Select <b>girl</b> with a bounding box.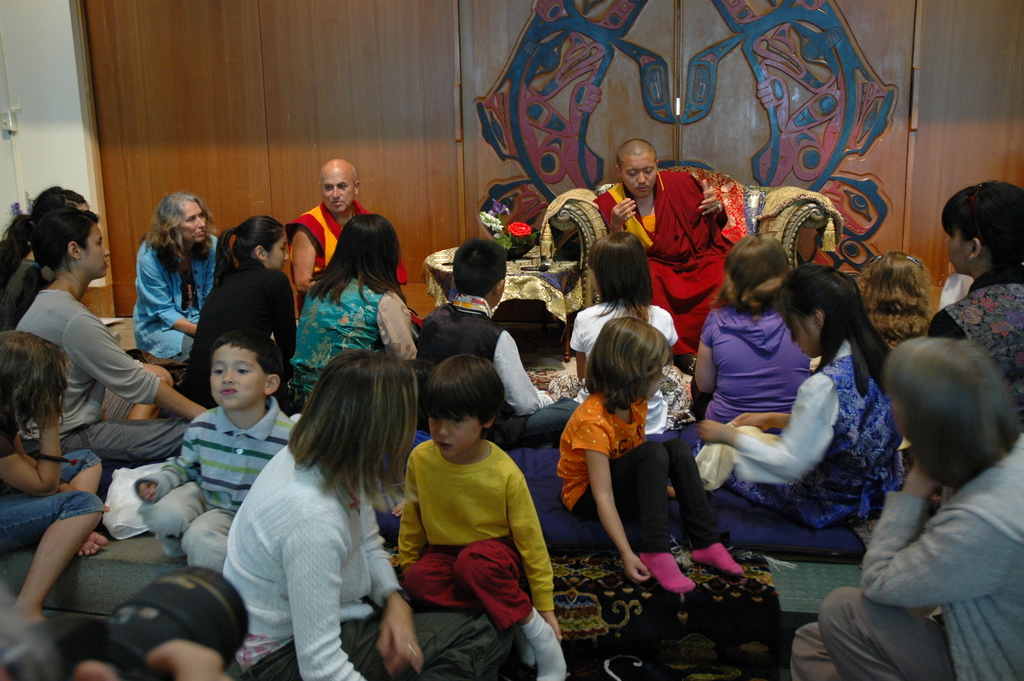
box(565, 228, 696, 429).
